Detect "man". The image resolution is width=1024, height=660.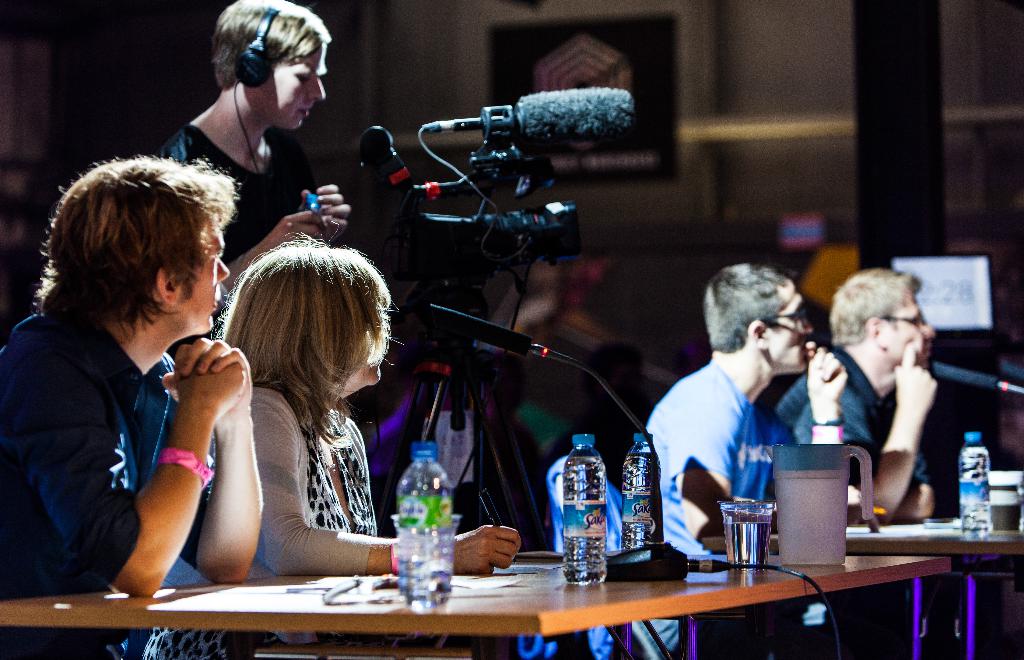
detection(772, 267, 936, 522).
